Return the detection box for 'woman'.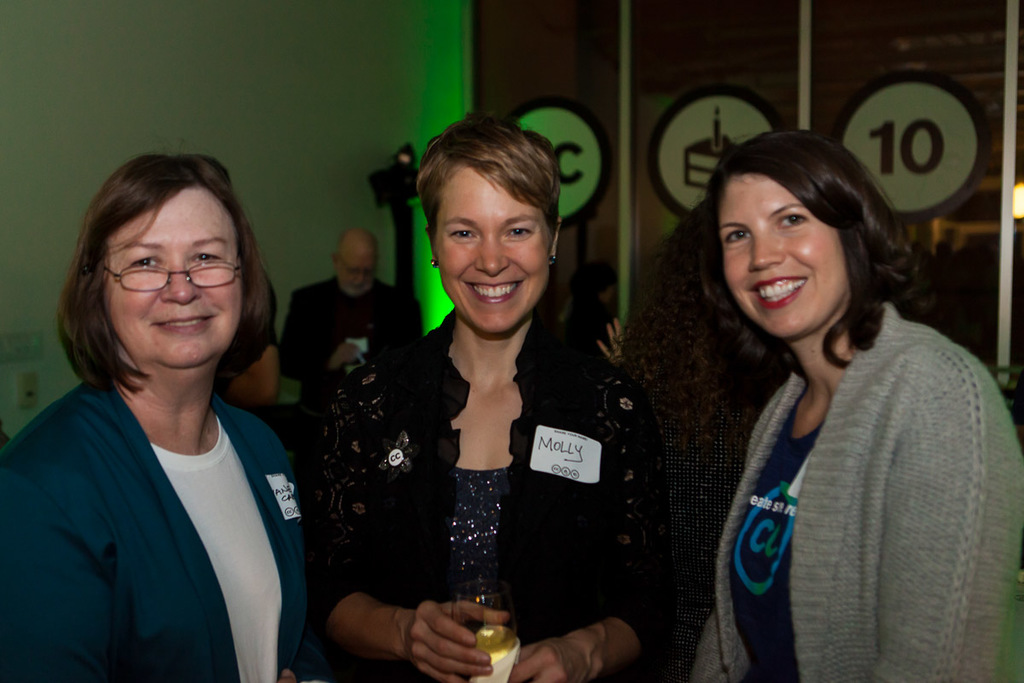
(left=702, top=126, right=1023, bottom=682).
